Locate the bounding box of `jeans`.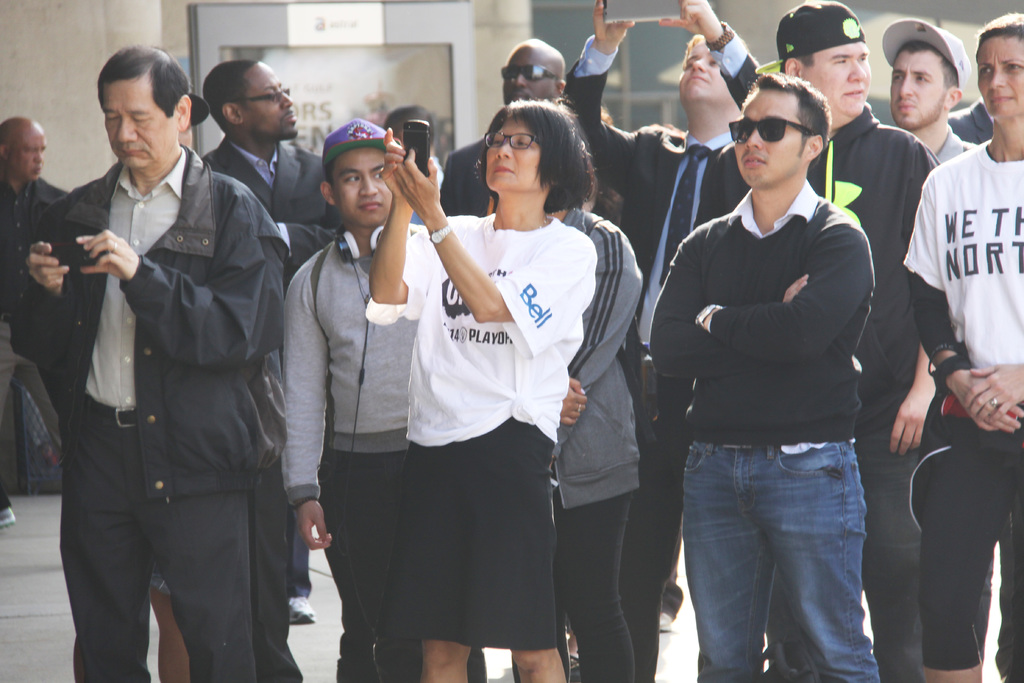
Bounding box: Rect(314, 452, 477, 682).
